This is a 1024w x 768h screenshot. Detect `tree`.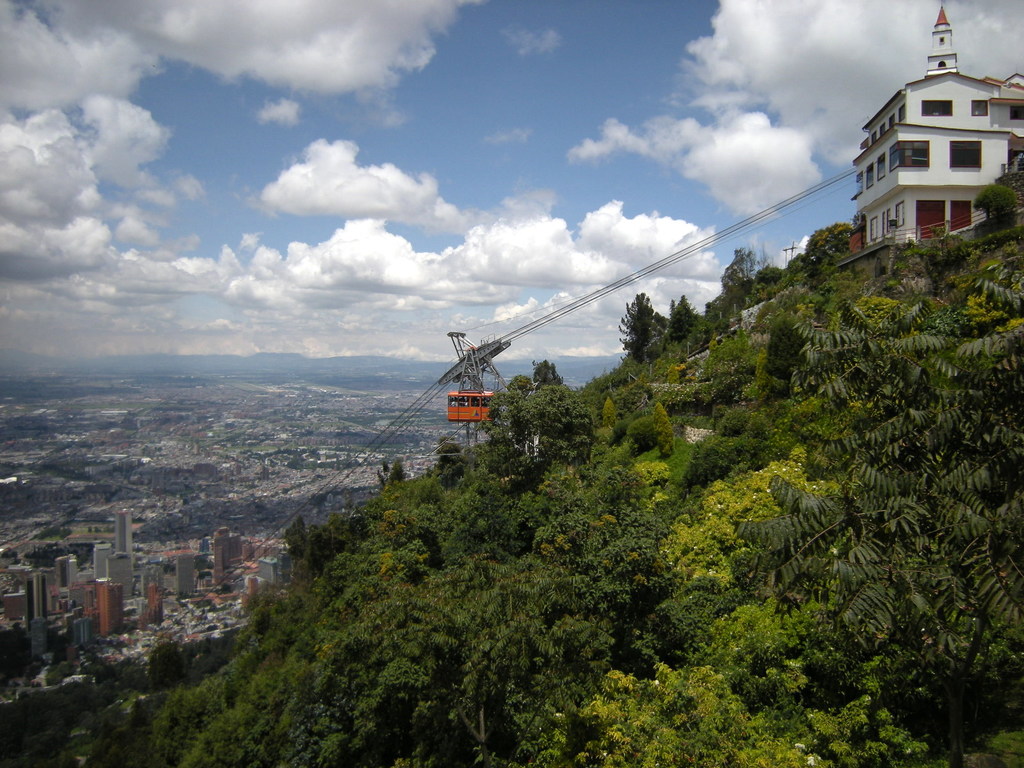
bbox=(628, 413, 652, 450).
